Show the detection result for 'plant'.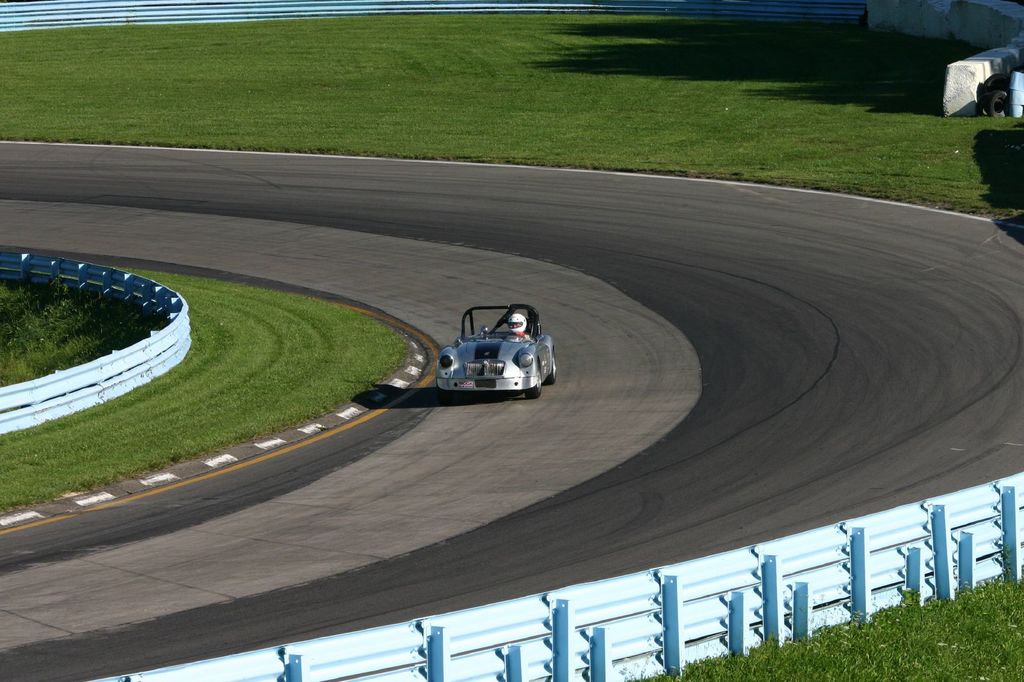
box=[4, 245, 160, 389].
